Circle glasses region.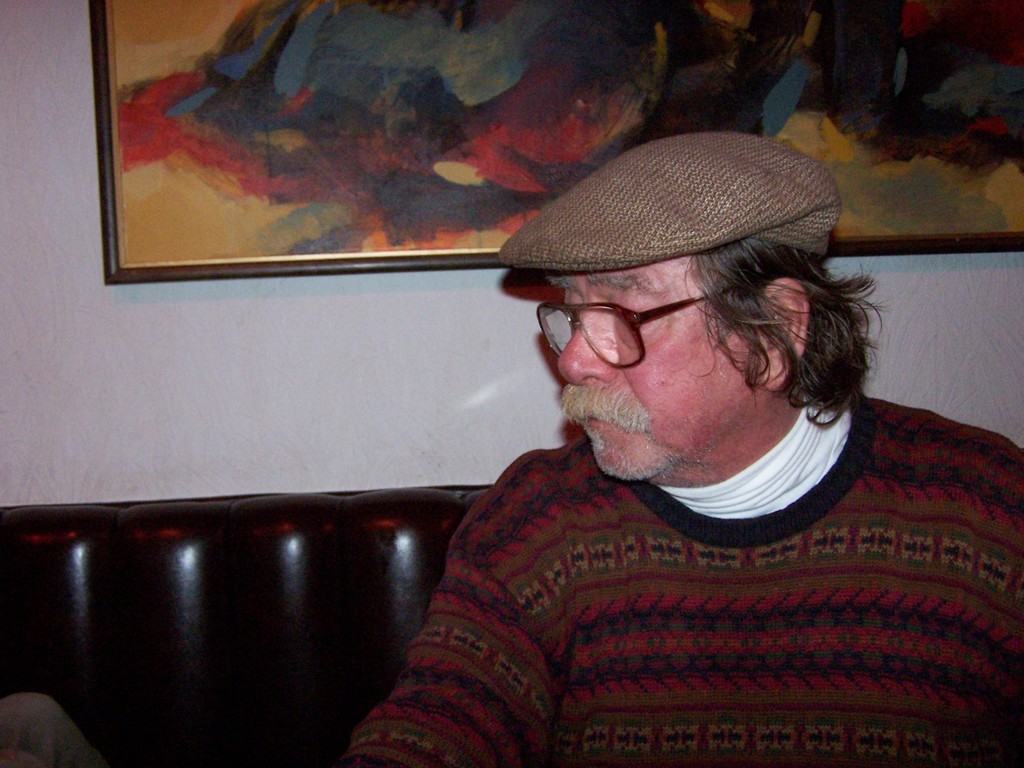
Region: bbox=(538, 291, 739, 372).
